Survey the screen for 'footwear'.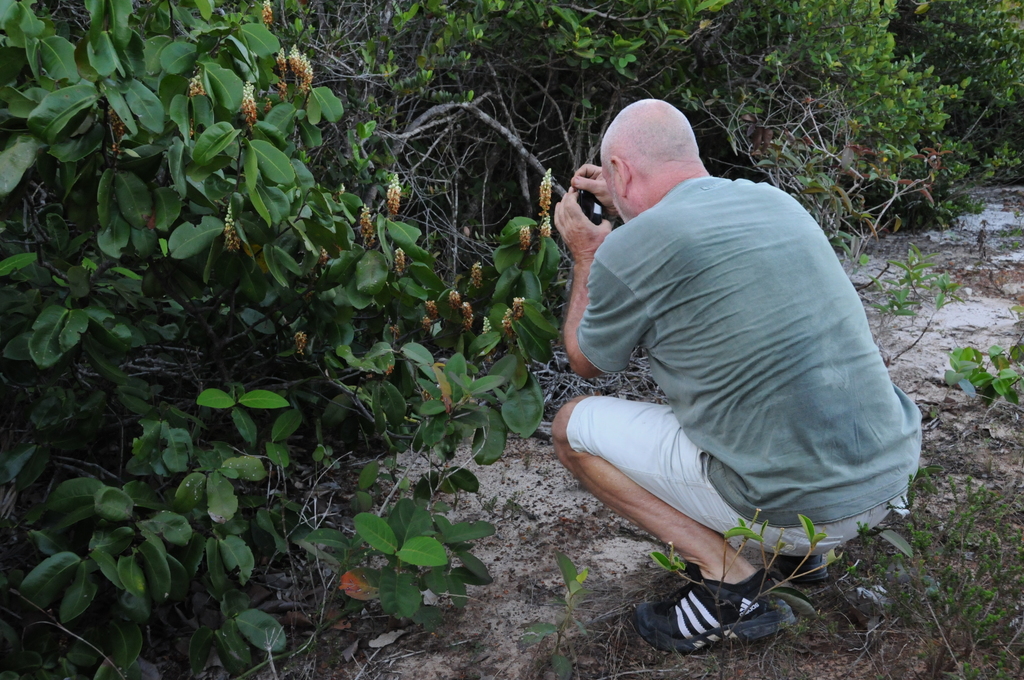
Survey found: bbox=[774, 551, 830, 579].
